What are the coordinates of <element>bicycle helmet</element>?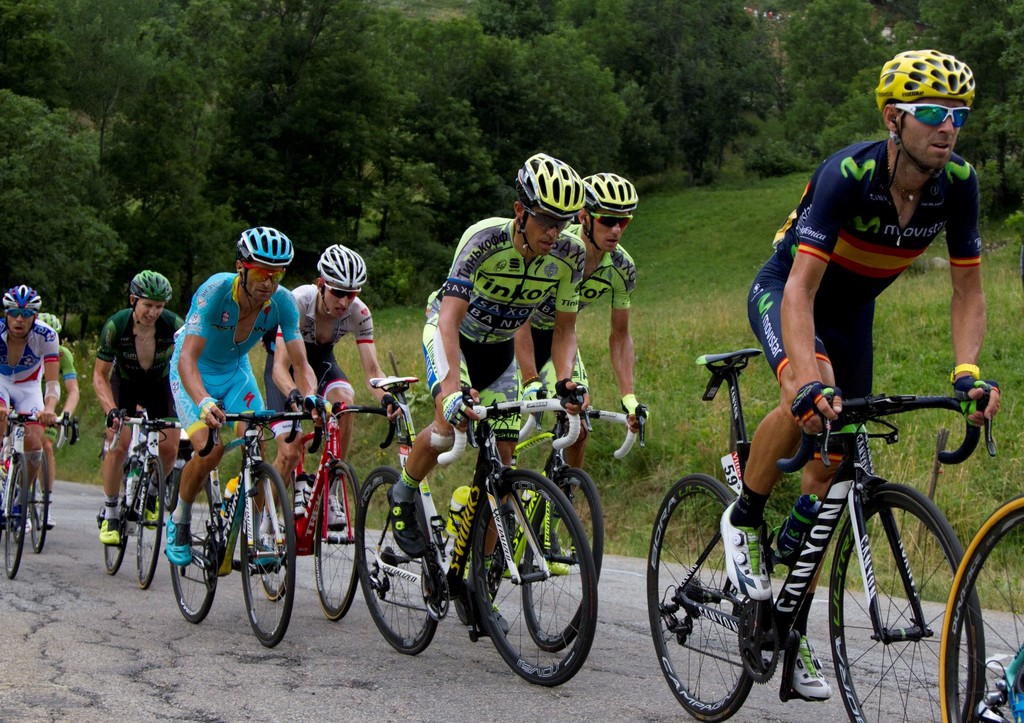
BBox(30, 306, 58, 340).
